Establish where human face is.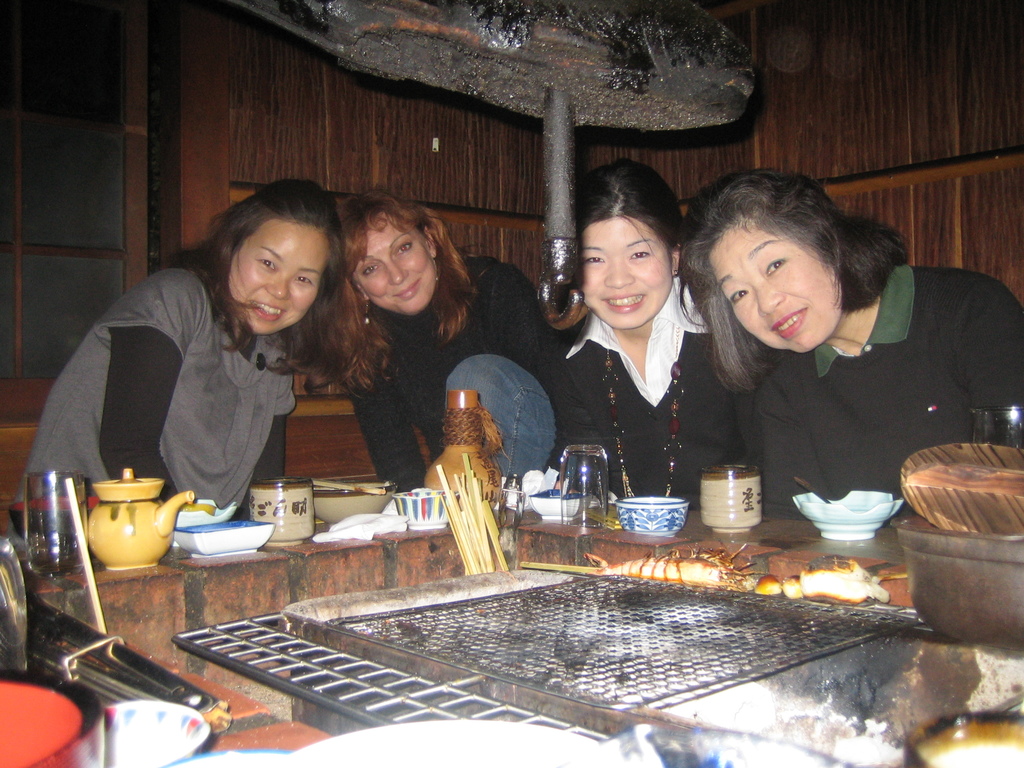
Established at [578, 204, 671, 333].
